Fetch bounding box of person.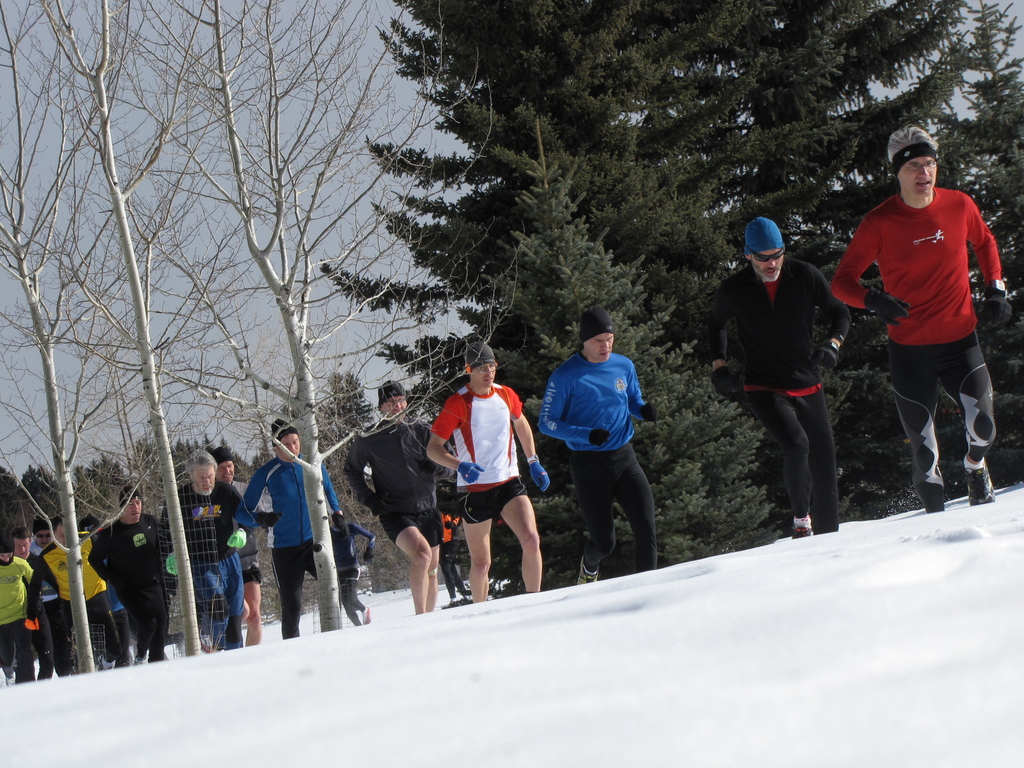
Bbox: x1=88, y1=483, x2=175, y2=667.
